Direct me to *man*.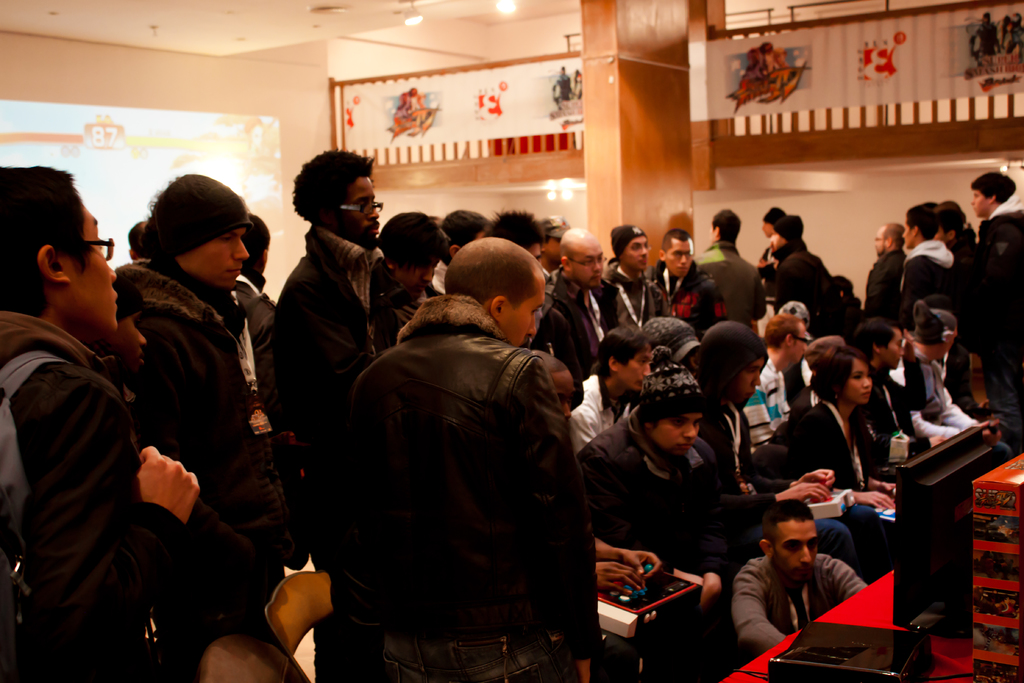
Direction: [left=346, top=235, right=600, bottom=679].
